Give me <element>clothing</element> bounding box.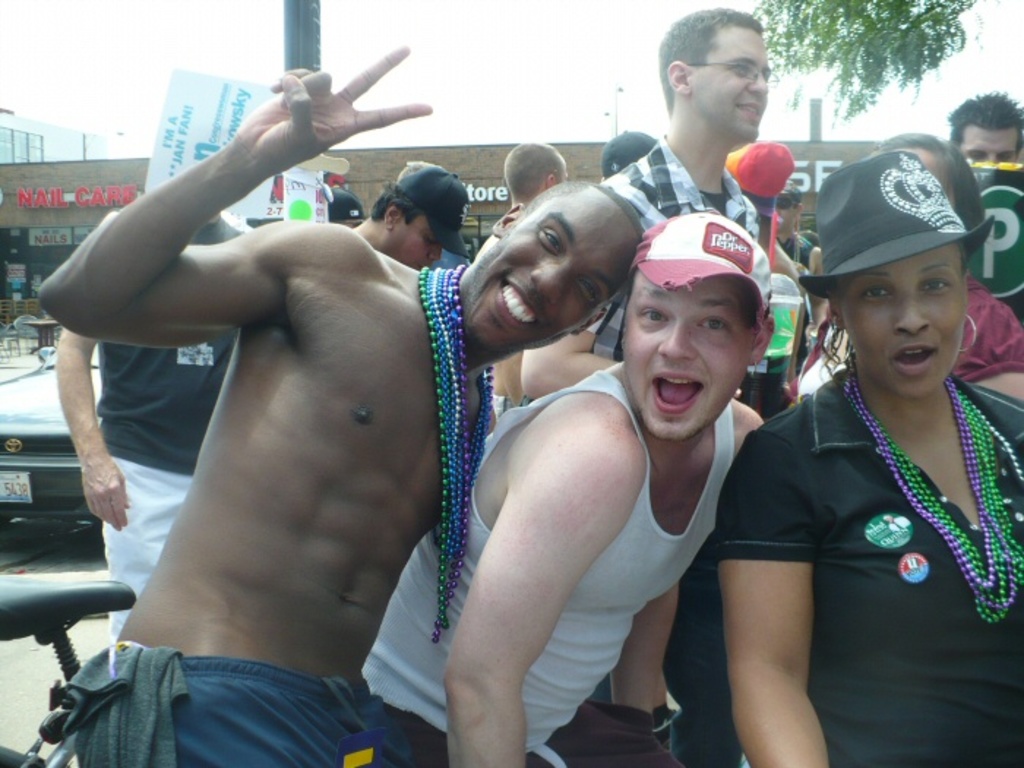
crop(97, 219, 240, 669).
